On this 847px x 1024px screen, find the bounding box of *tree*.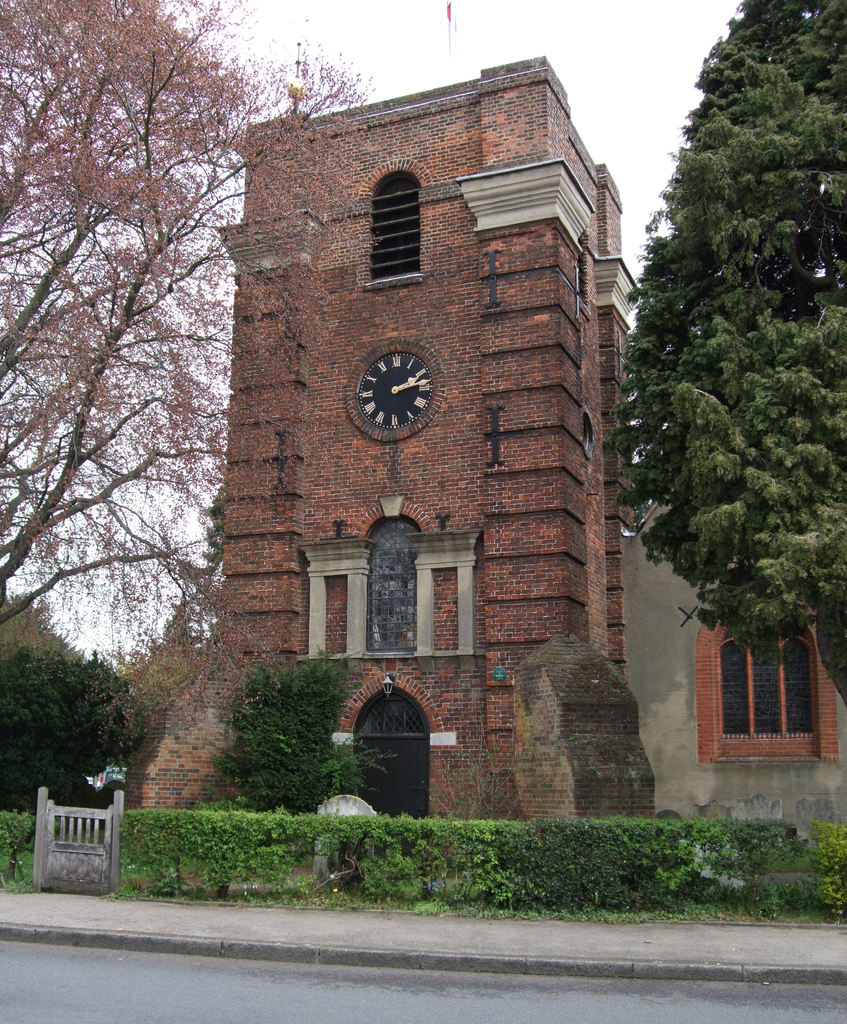
Bounding box: rect(595, 0, 846, 711).
